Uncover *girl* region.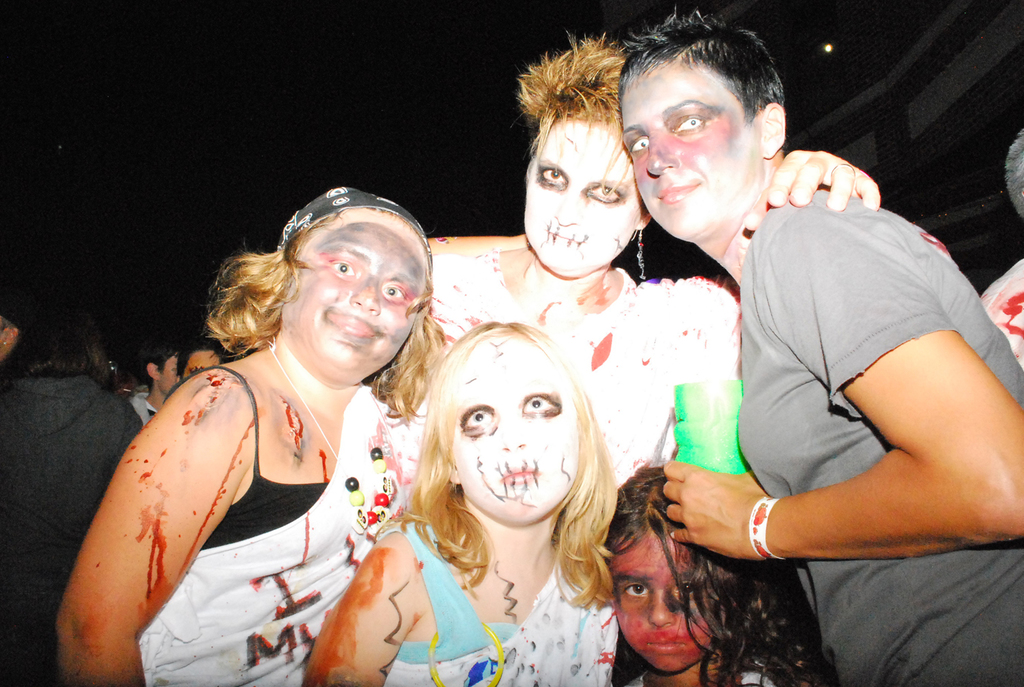
Uncovered: 296/314/618/686.
